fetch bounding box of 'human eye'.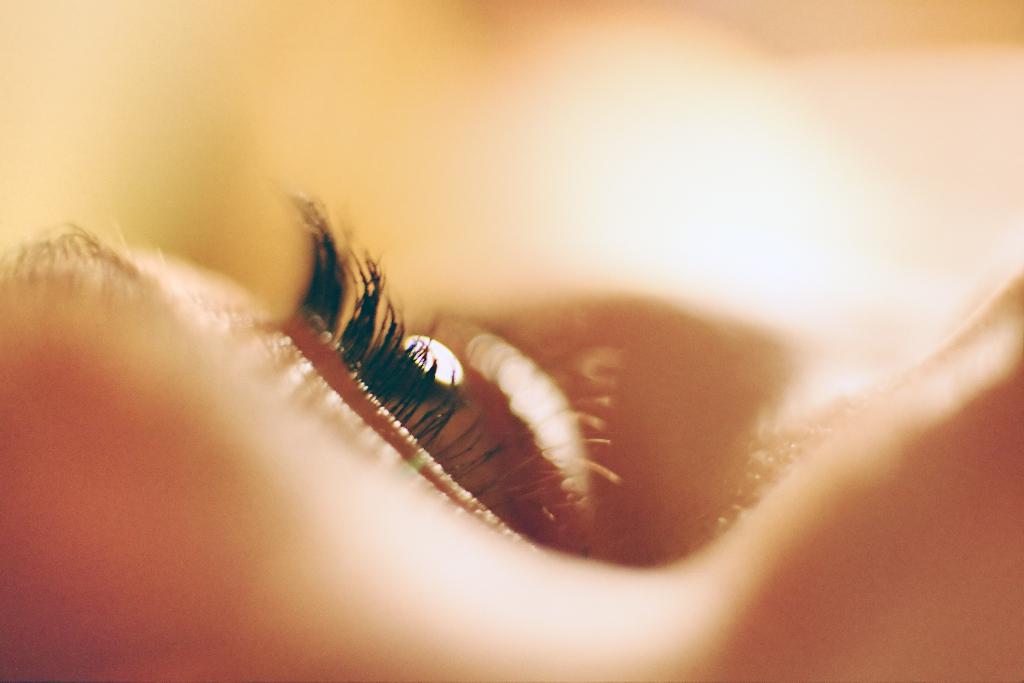
Bbox: <region>250, 188, 632, 583</region>.
